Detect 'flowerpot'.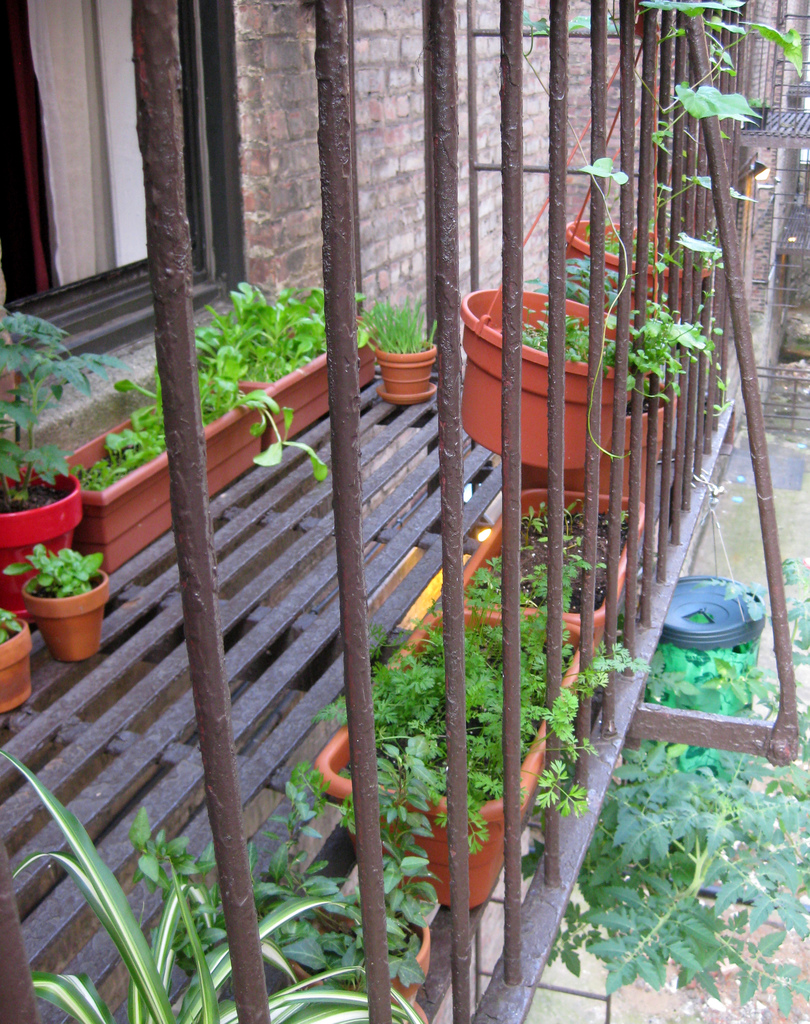
Detected at {"left": 562, "top": 214, "right": 712, "bottom": 330}.
